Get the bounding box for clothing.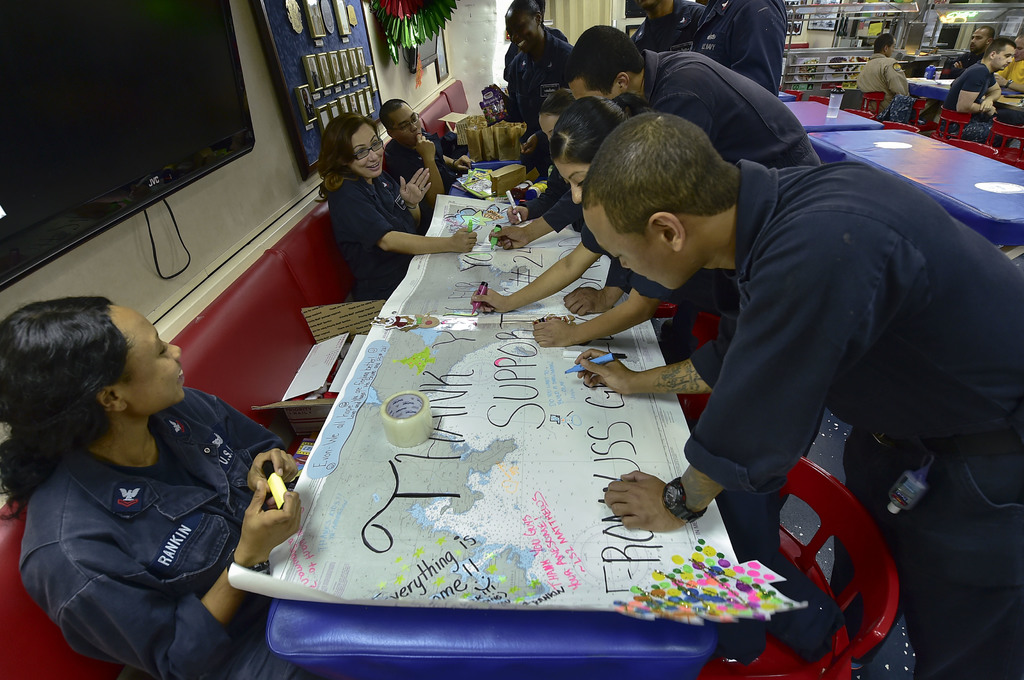
select_region(333, 162, 421, 302).
